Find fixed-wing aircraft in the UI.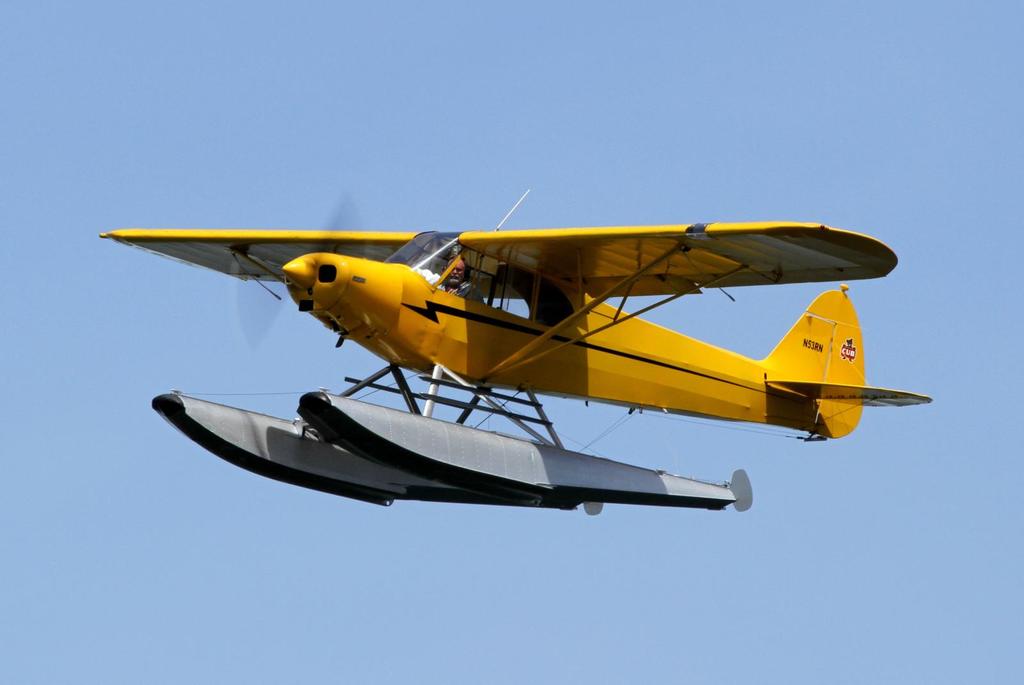
UI element at l=95, t=189, r=938, b=513.
